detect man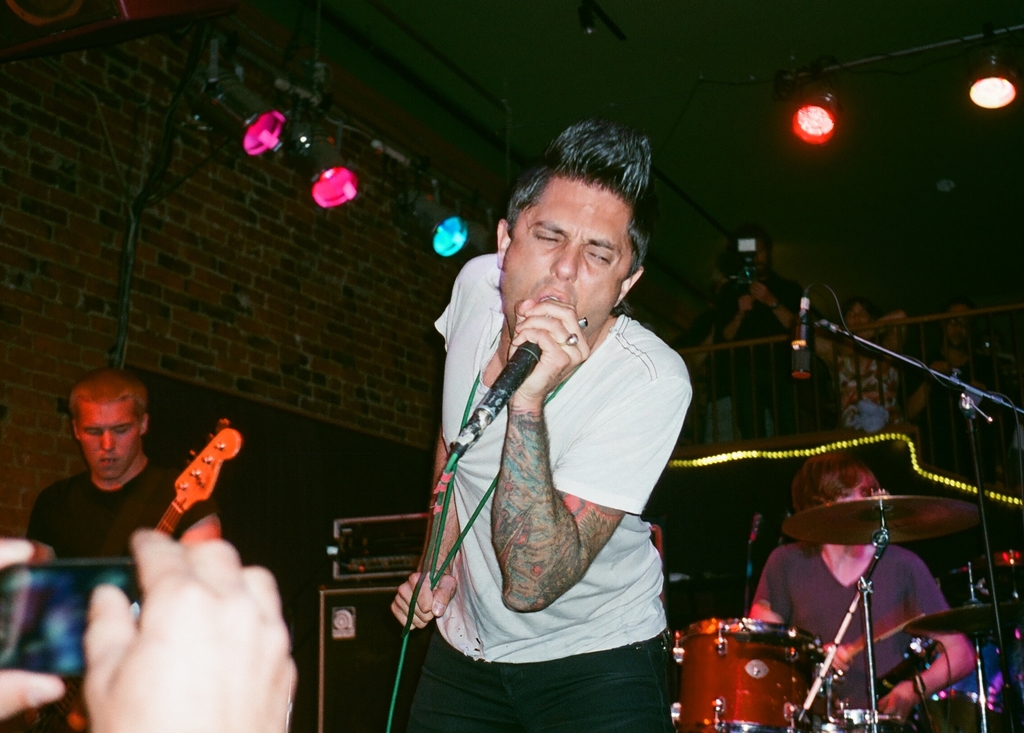
bbox(902, 295, 1006, 479)
